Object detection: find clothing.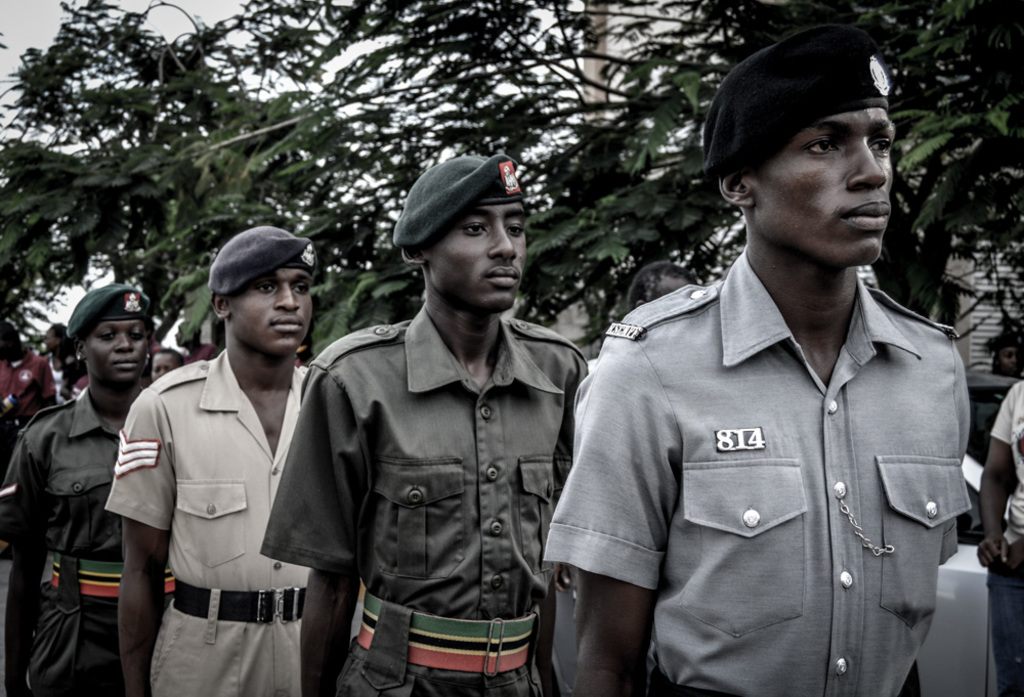
<region>557, 234, 982, 679</region>.
